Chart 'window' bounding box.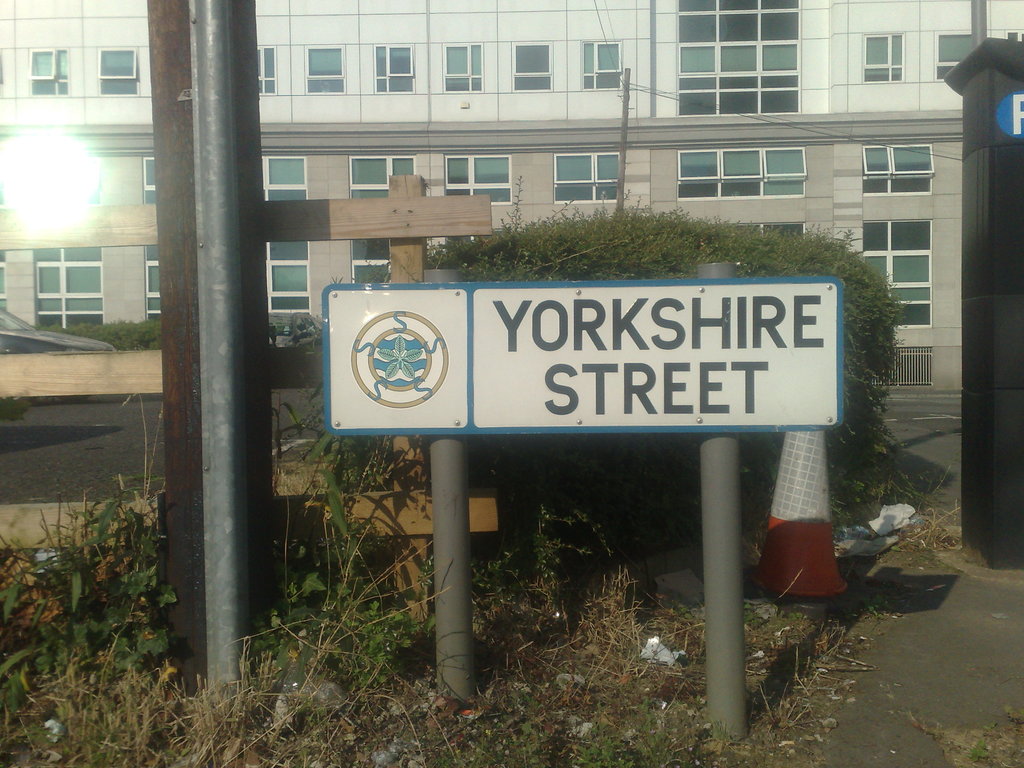
Charted: x1=588, y1=37, x2=637, y2=93.
